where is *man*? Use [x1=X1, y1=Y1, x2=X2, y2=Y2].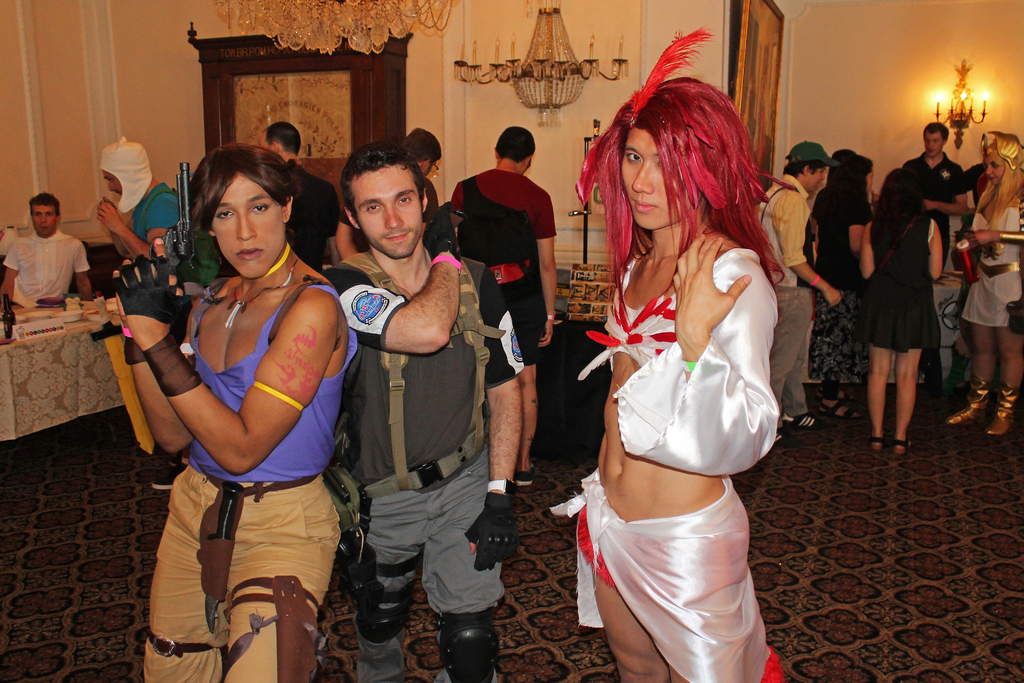
[x1=257, y1=120, x2=344, y2=273].
